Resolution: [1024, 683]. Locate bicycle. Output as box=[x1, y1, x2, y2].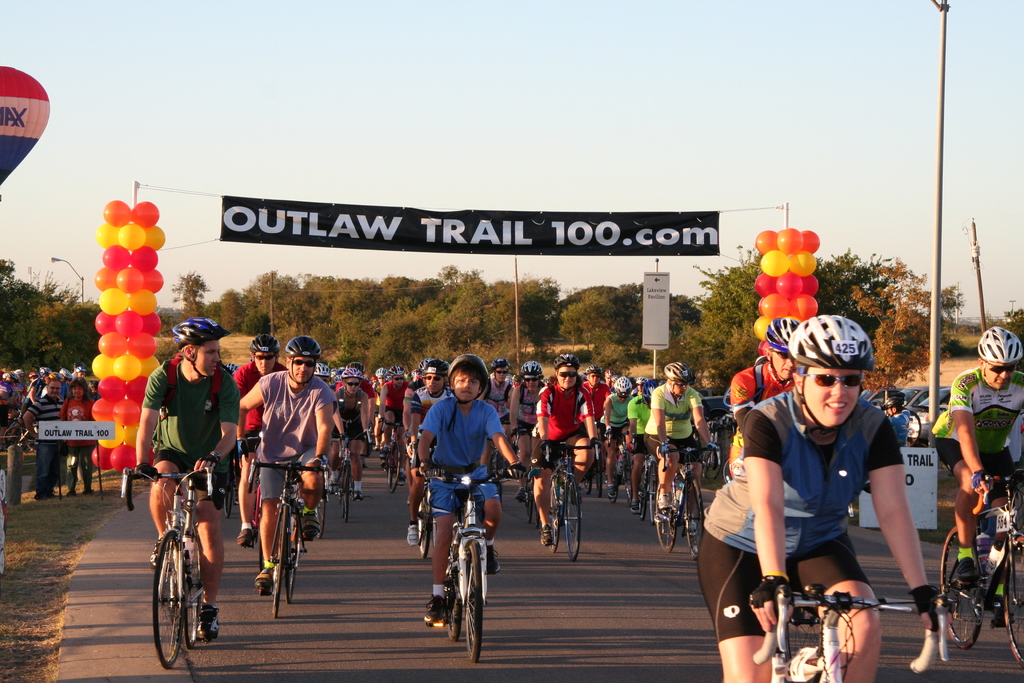
box=[417, 465, 516, 662].
